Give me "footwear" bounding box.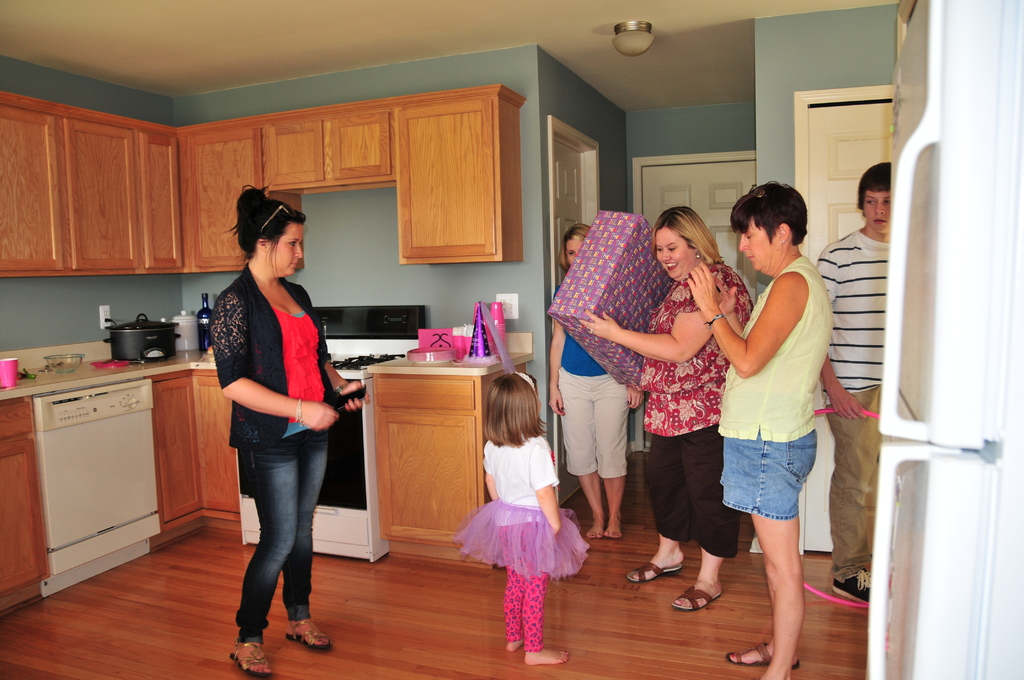
<box>229,638,274,679</box>.
